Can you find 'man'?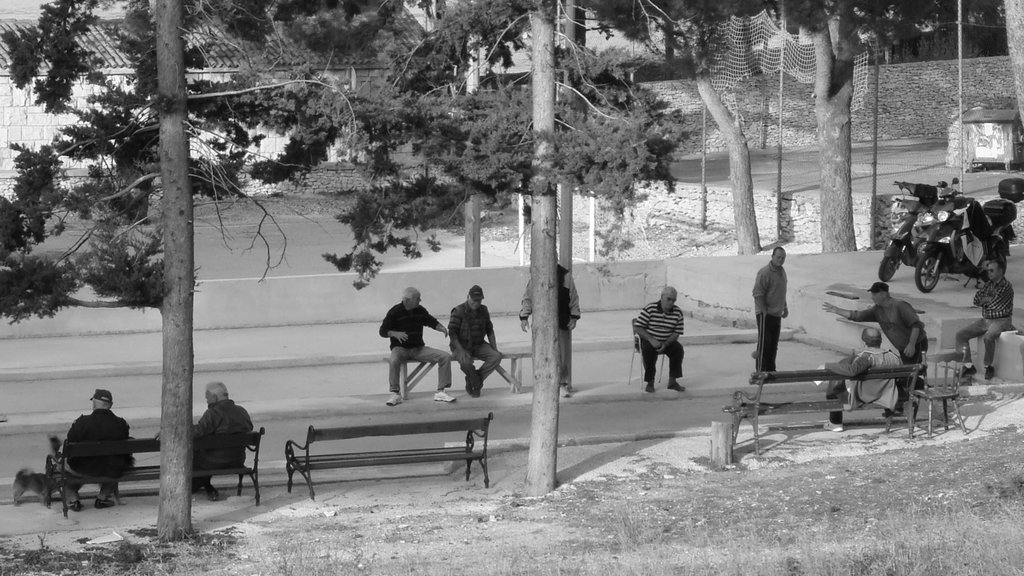
Yes, bounding box: detection(633, 285, 685, 399).
